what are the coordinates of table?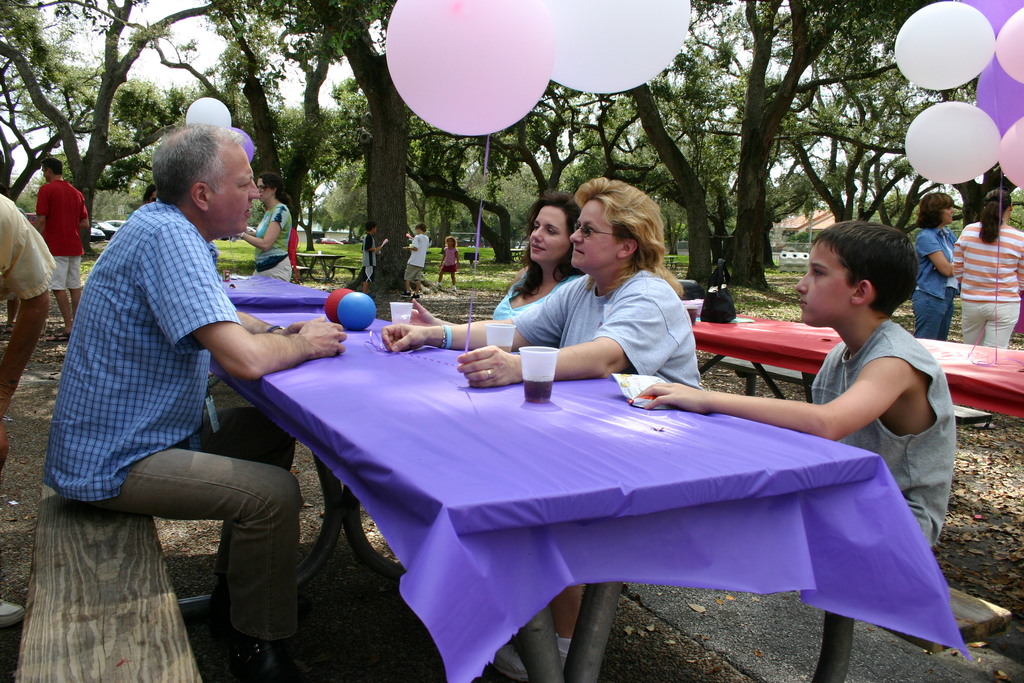
(x1=205, y1=299, x2=824, y2=629).
